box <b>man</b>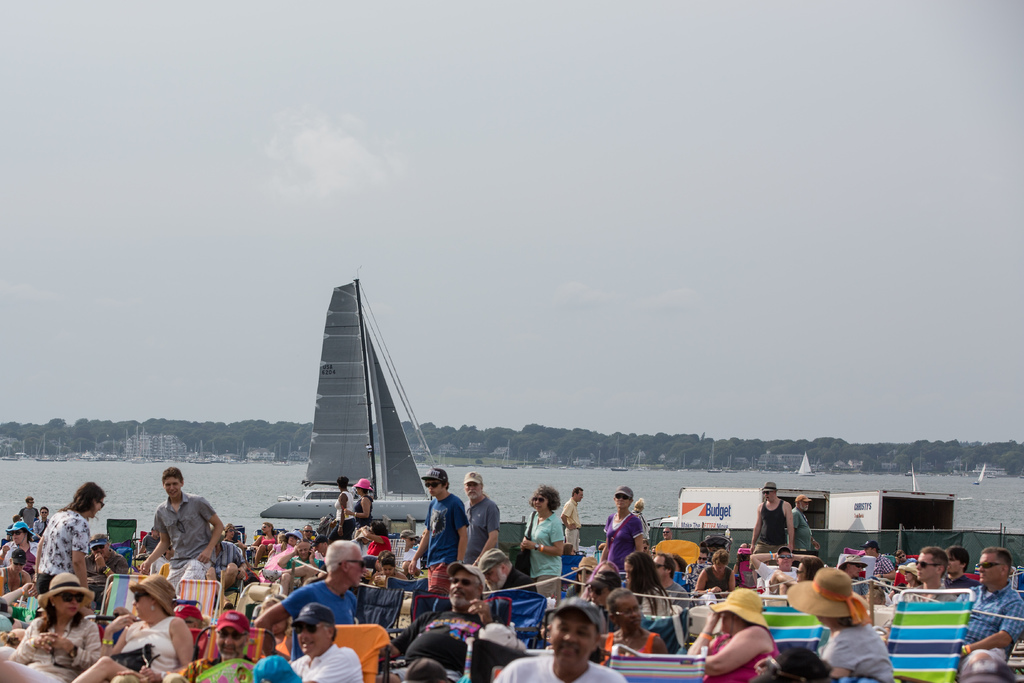
crop(134, 457, 229, 582)
